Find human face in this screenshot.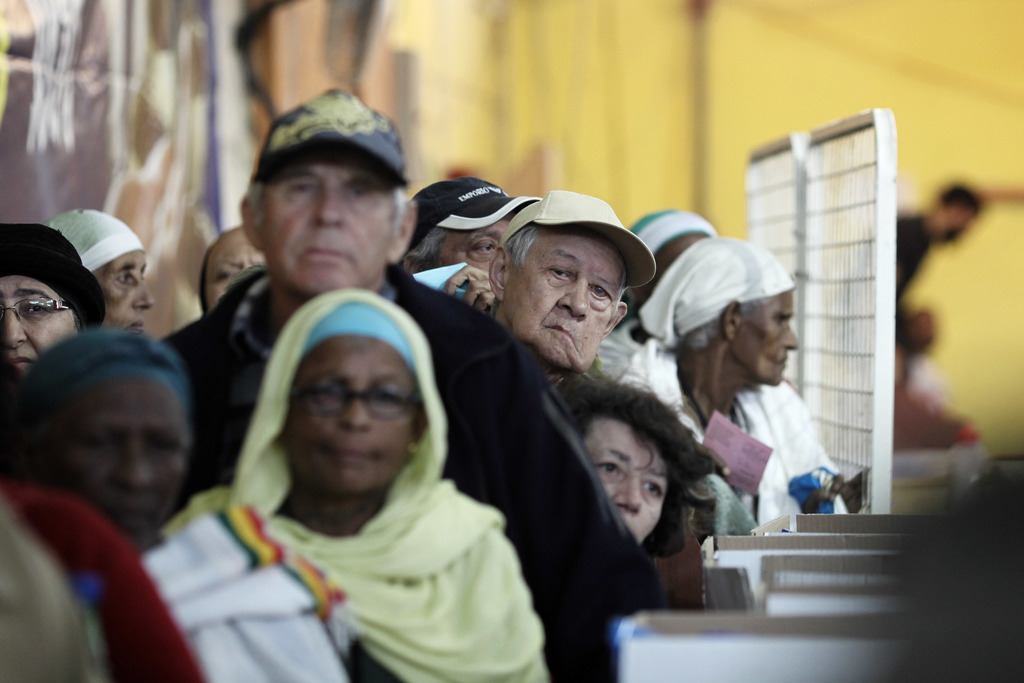
The bounding box for human face is 500/233/619/364.
